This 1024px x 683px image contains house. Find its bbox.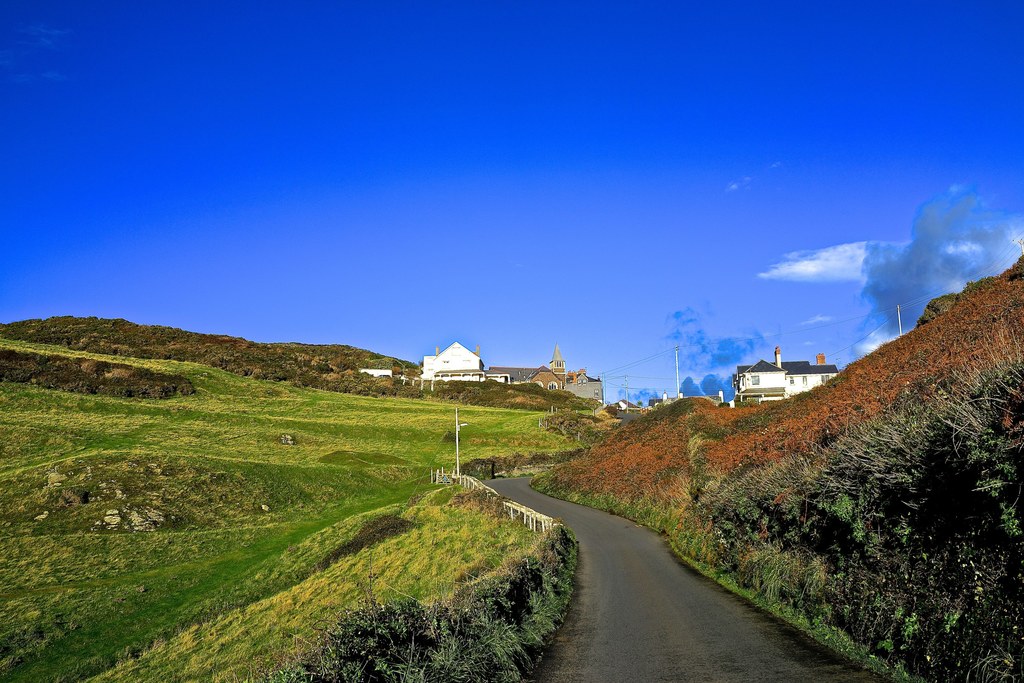
select_region(358, 363, 422, 386).
